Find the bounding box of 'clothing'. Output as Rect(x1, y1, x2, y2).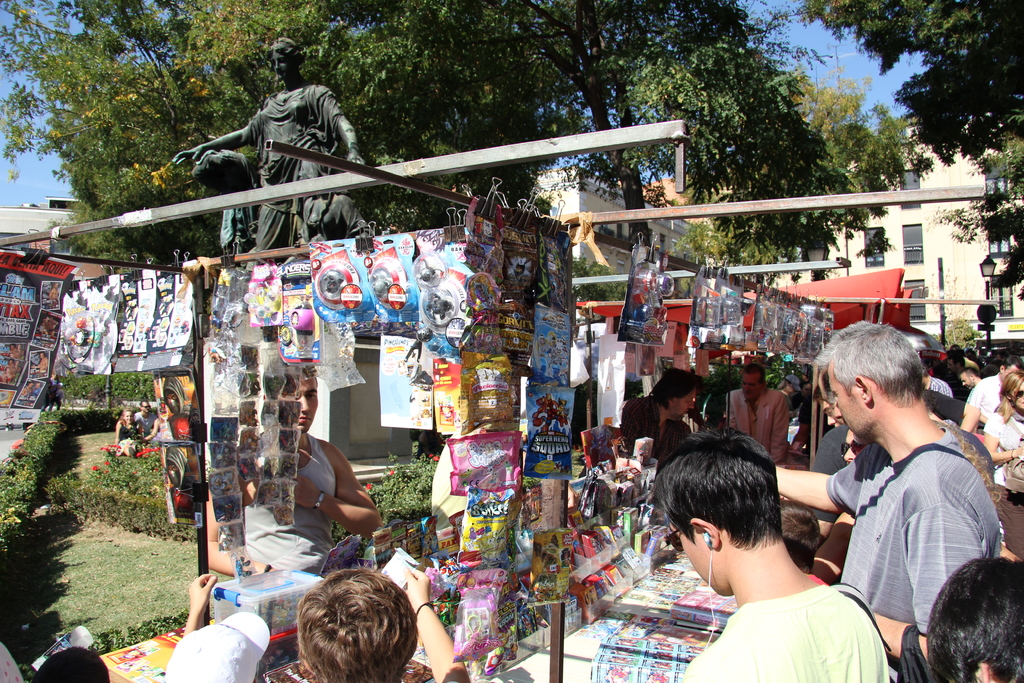
Rect(51, 379, 58, 390).
